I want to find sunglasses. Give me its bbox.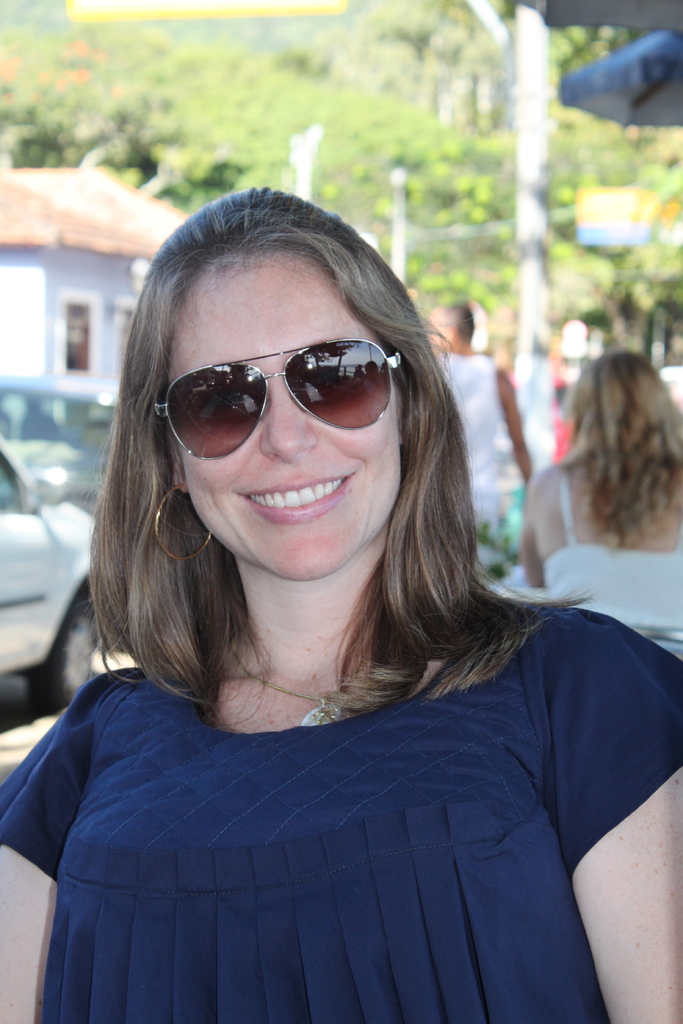
pyautogui.locateOnScreen(154, 337, 407, 460).
